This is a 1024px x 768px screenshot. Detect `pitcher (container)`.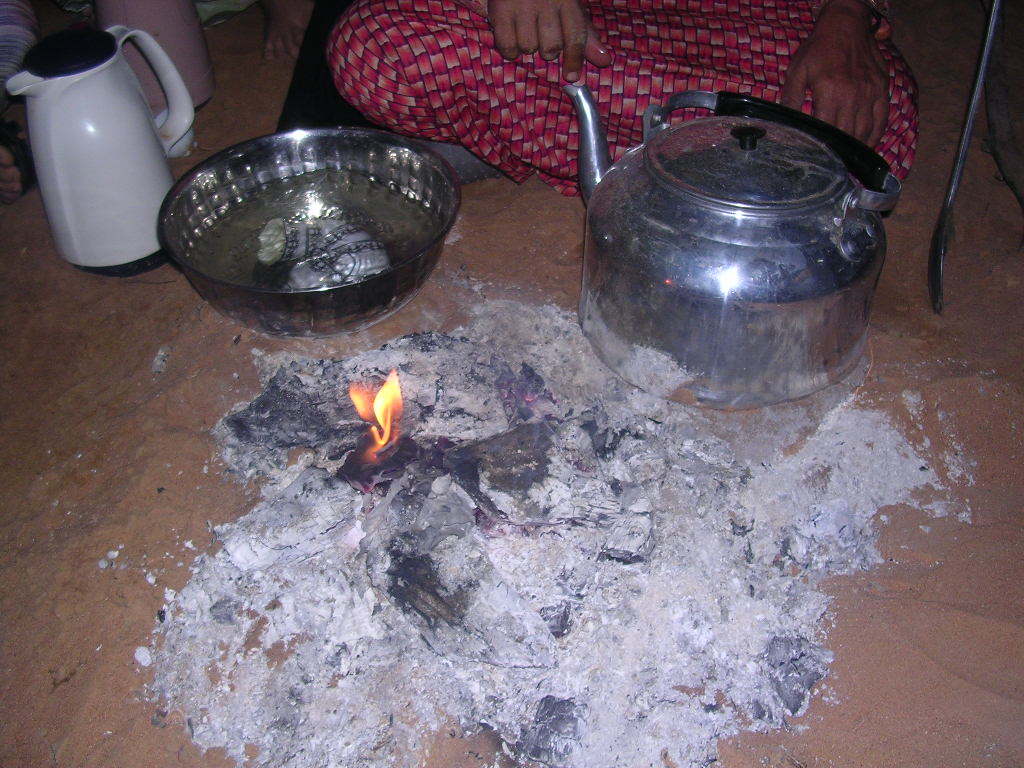
{"x1": 4, "y1": 25, "x2": 192, "y2": 273}.
